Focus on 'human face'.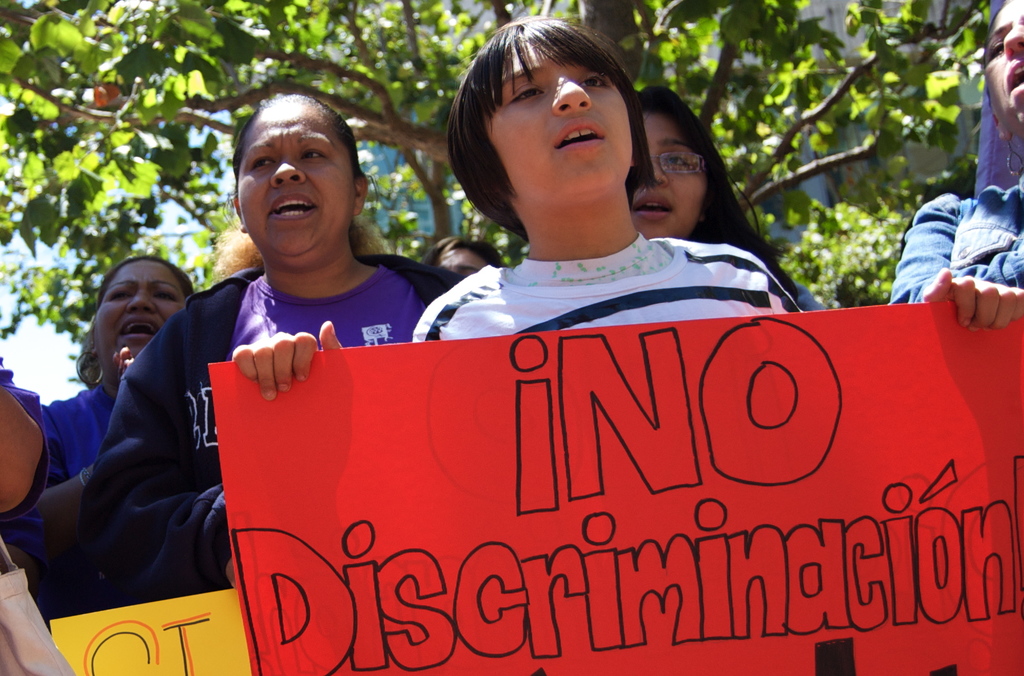
Focused at left=232, top=95, right=360, bottom=274.
